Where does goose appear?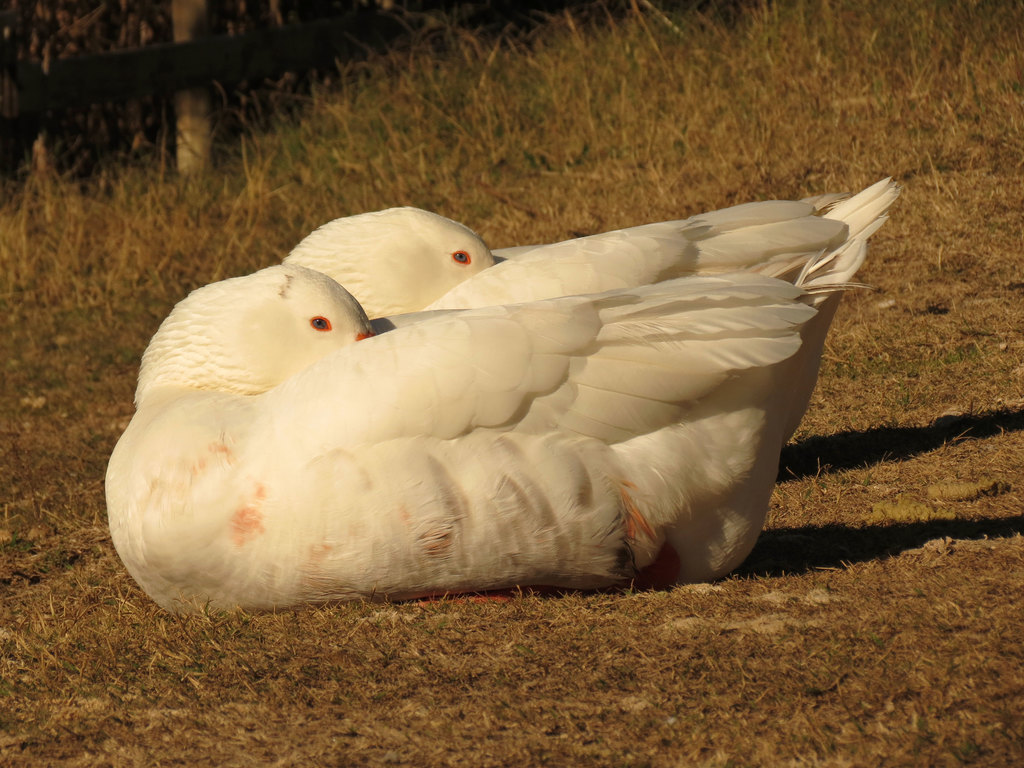
Appears at <box>102,241,844,601</box>.
